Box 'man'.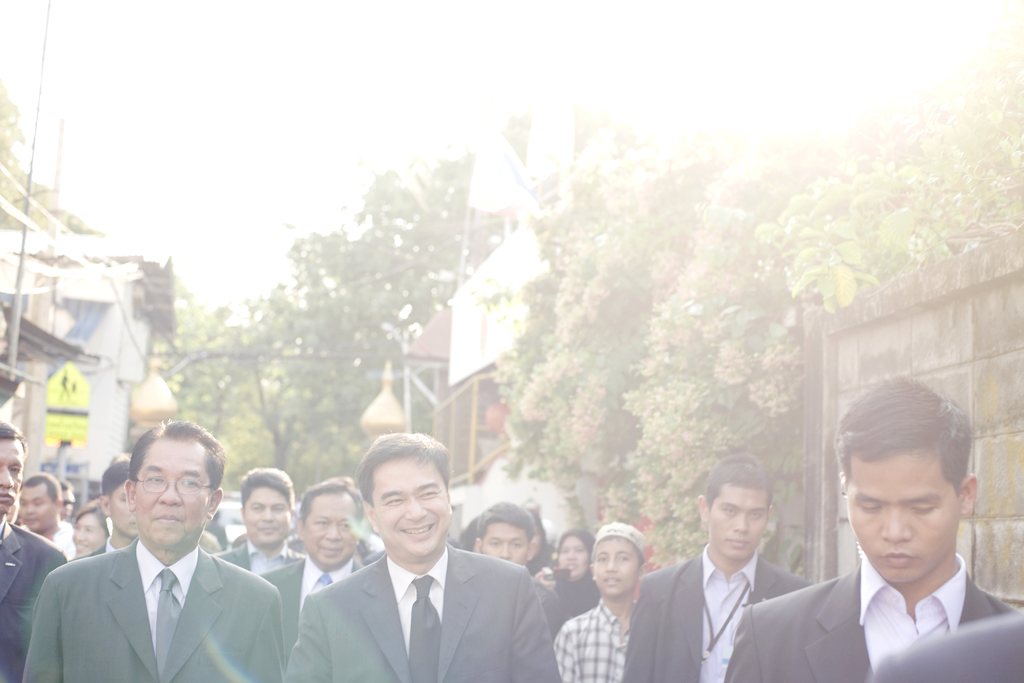
rect(265, 474, 362, 668).
